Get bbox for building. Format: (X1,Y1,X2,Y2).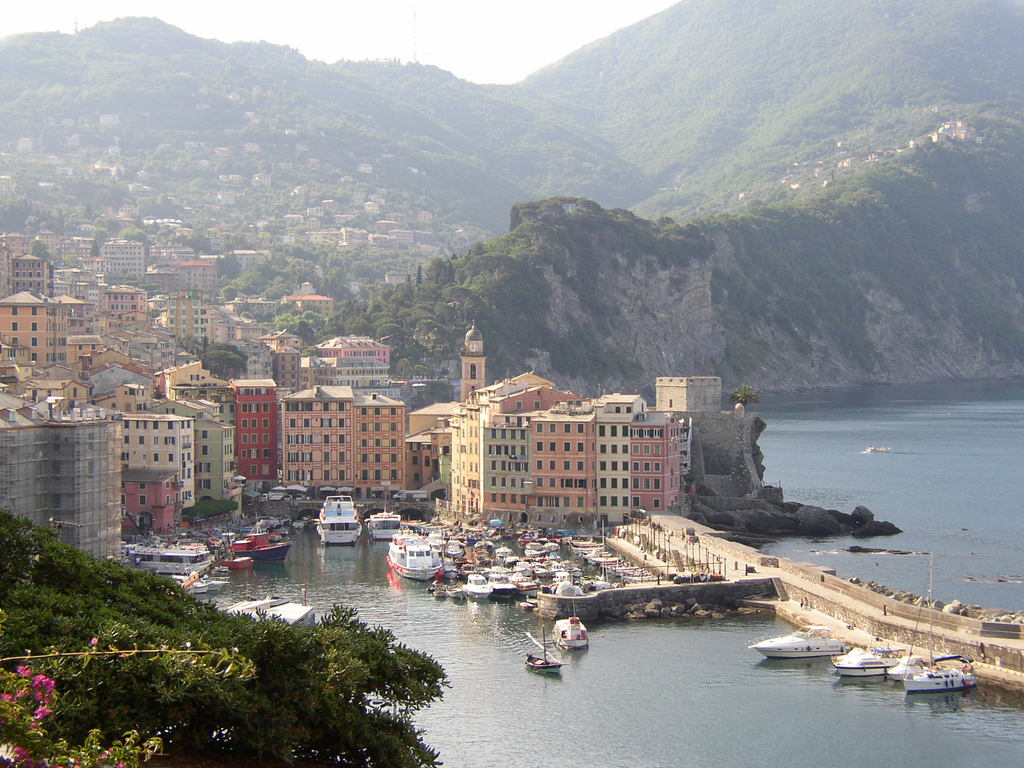
(129,471,179,531).
